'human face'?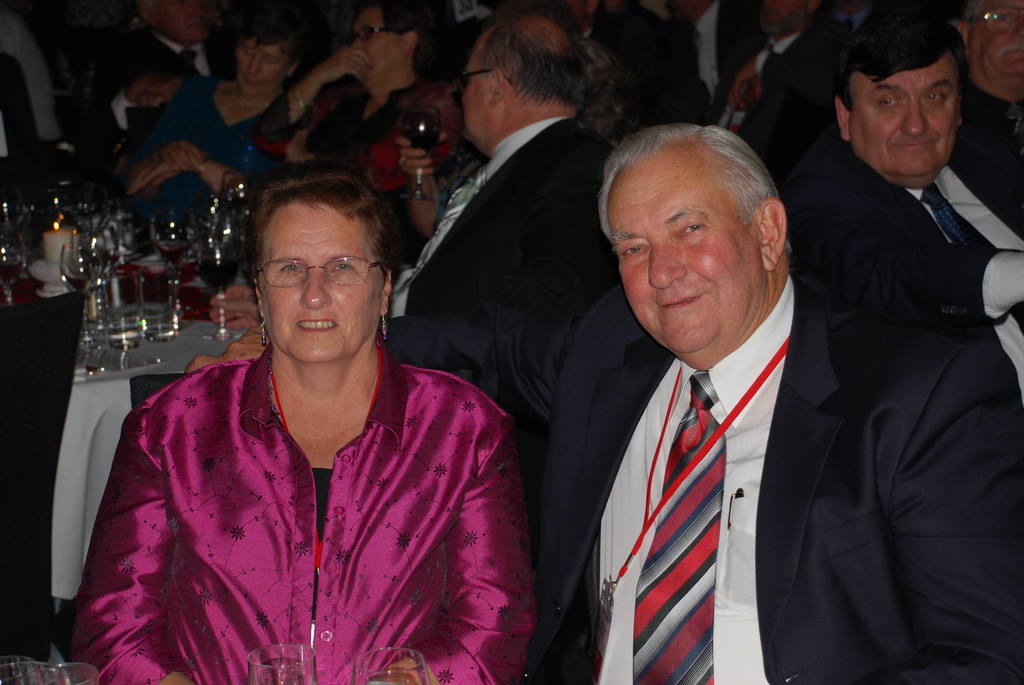
{"x1": 231, "y1": 38, "x2": 298, "y2": 101}
